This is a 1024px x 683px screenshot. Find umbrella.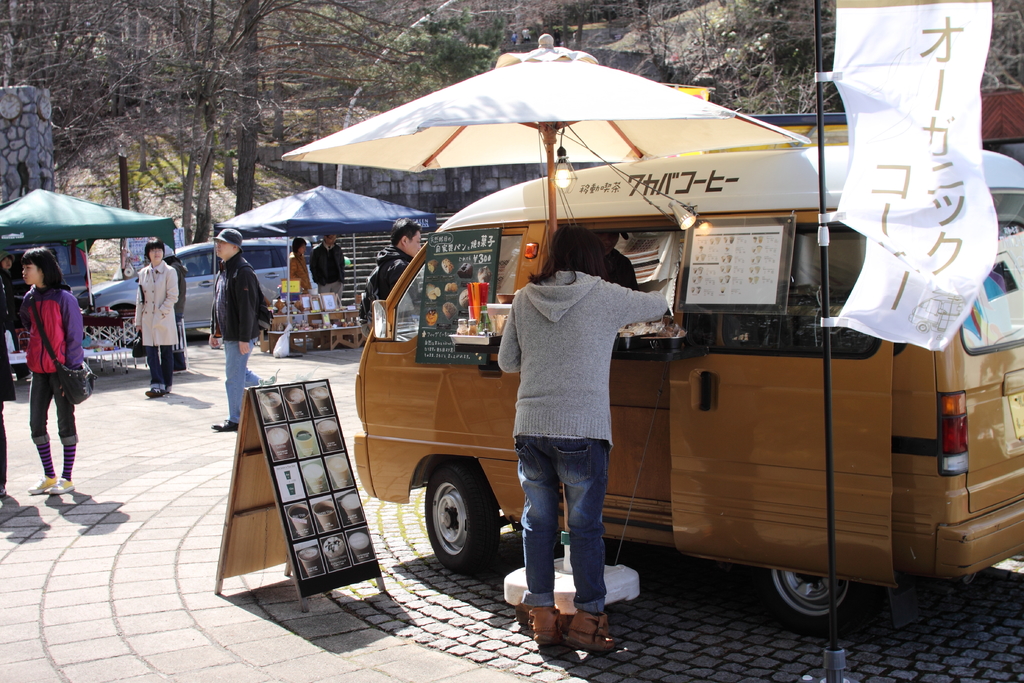
Bounding box: locate(291, 39, 820, 349).
